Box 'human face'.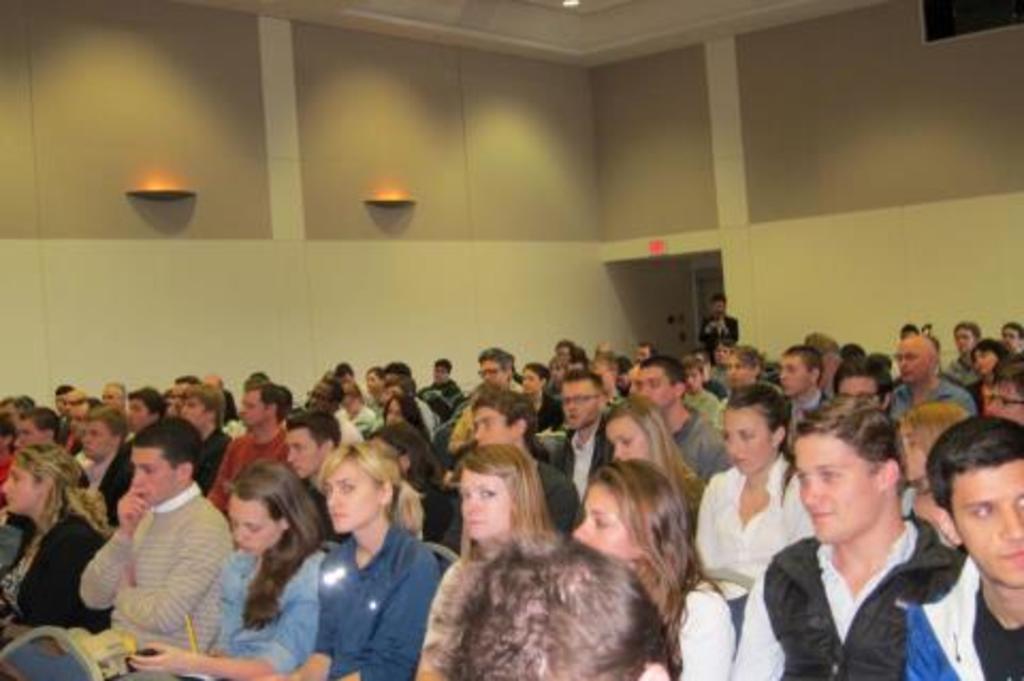
left=563, top=384, right=593, bottom=429.
